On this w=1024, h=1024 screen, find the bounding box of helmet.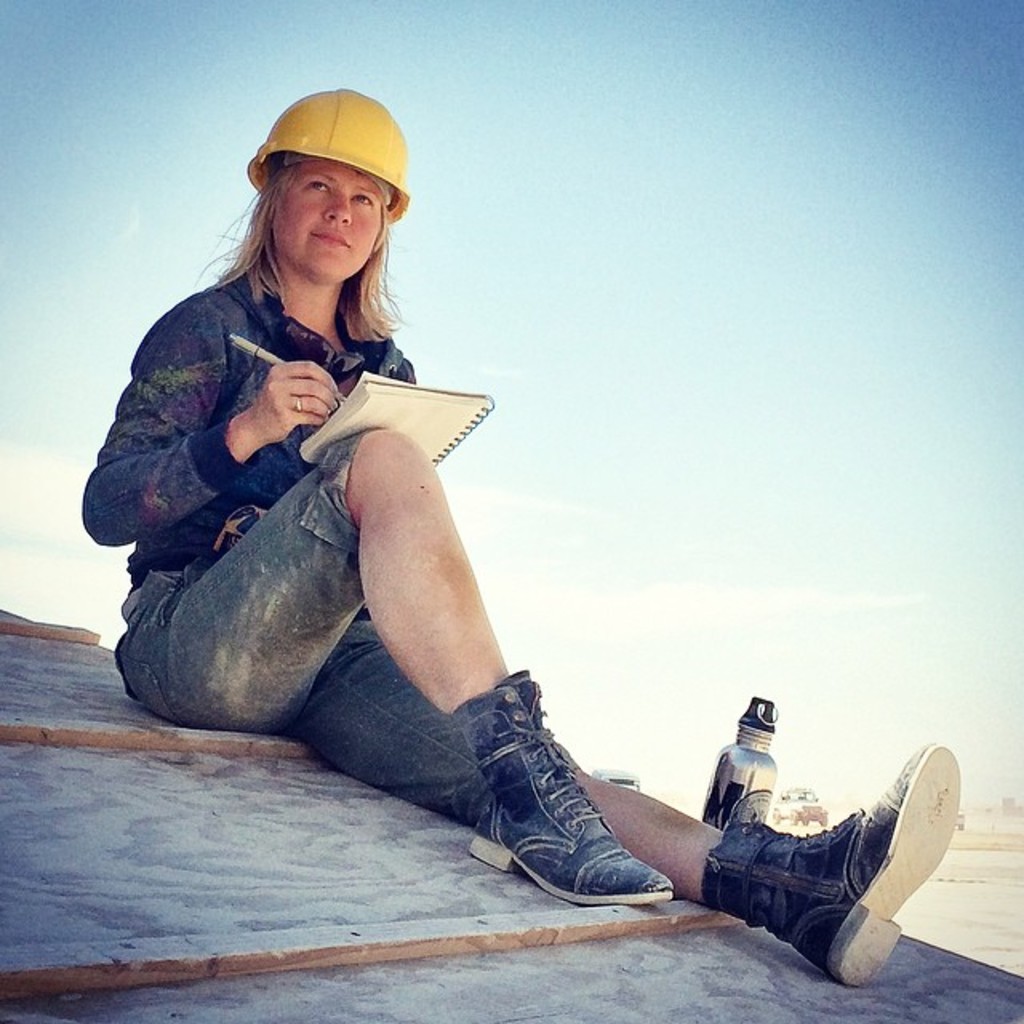
Bounding box: (x1=245, y1=88, x2=414, y2=230).
